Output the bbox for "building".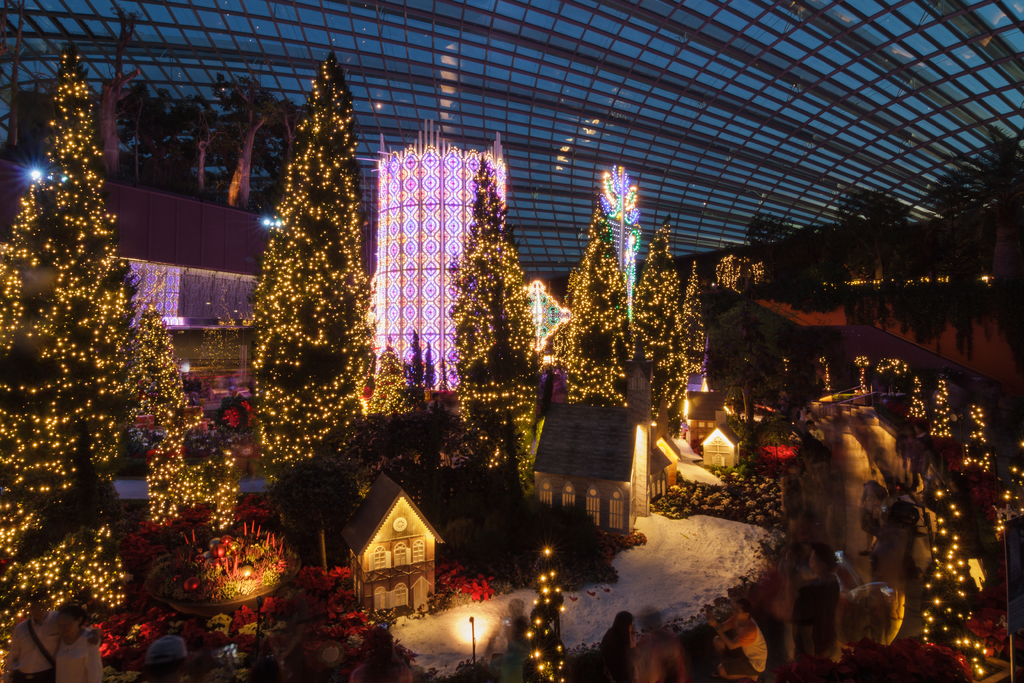
box=[533, 398, 652, 548].
